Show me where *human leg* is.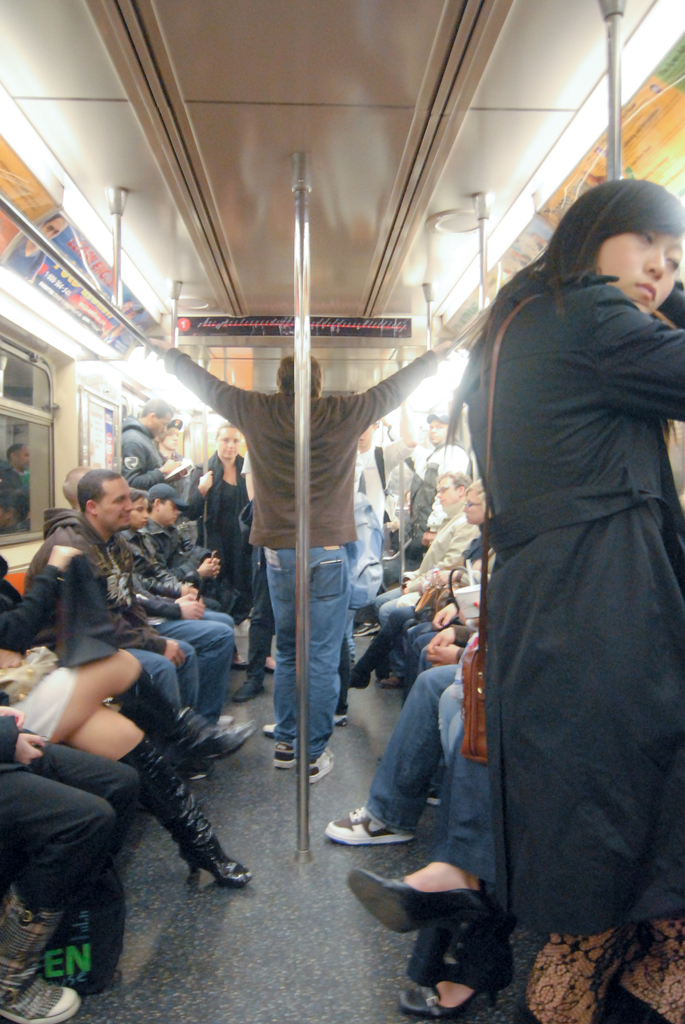
*human leg* is at pyautogui.locateOnScreen(38, 733, 122, 854).
